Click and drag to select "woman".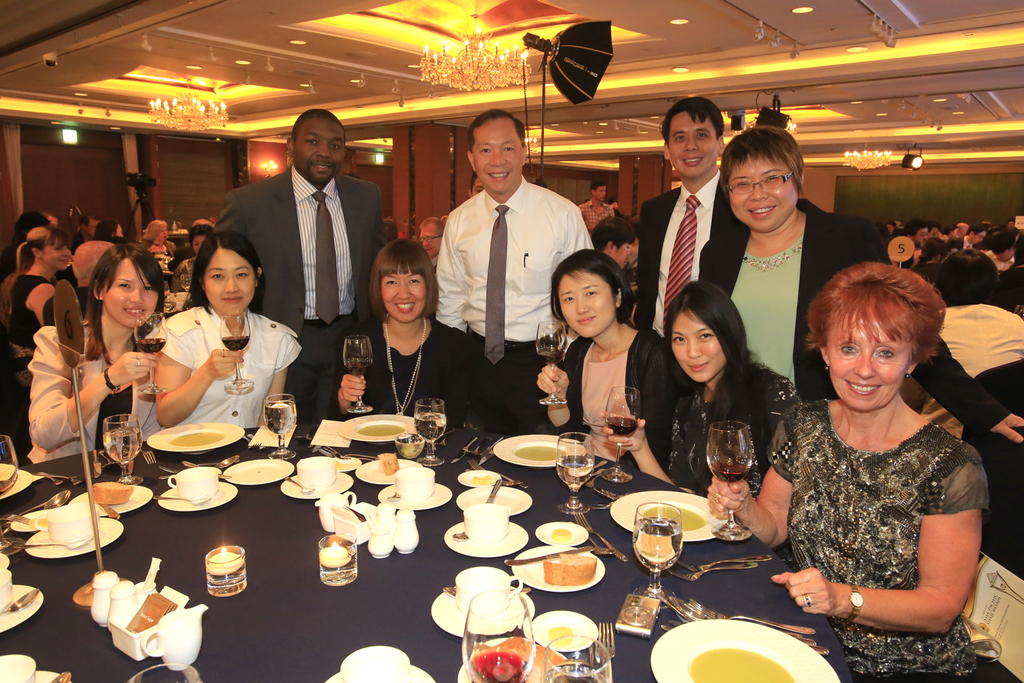
Selection: [left=531, top=251, right=673, bottom=479].
